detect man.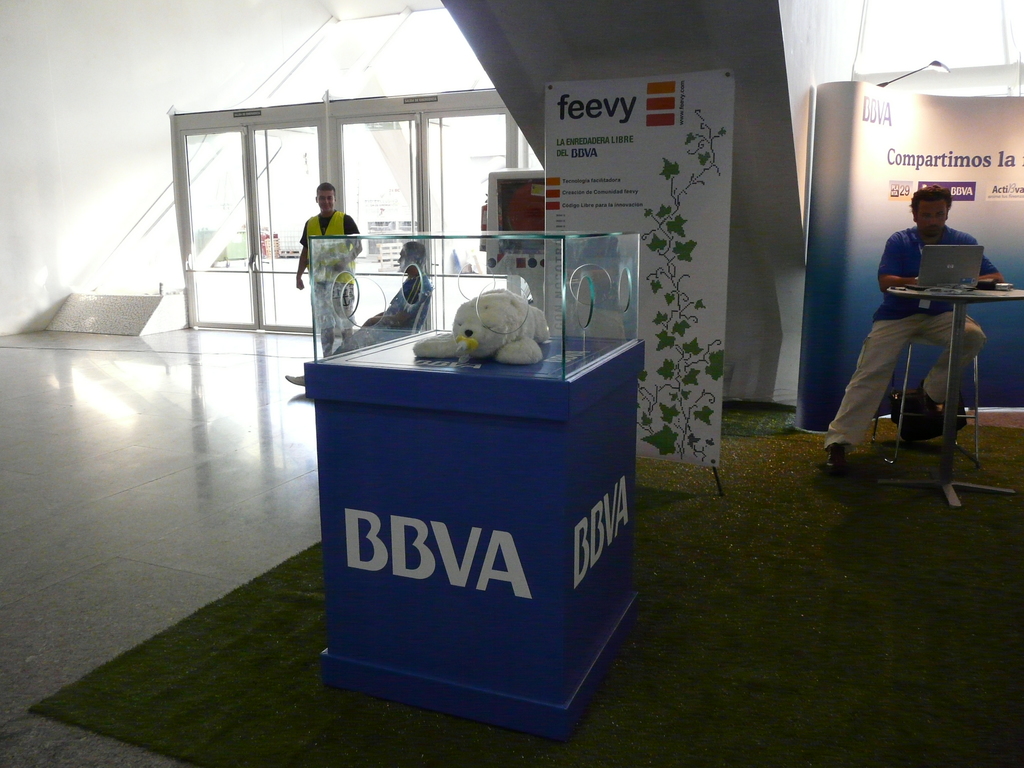
Detected at (284,240,433,384).
